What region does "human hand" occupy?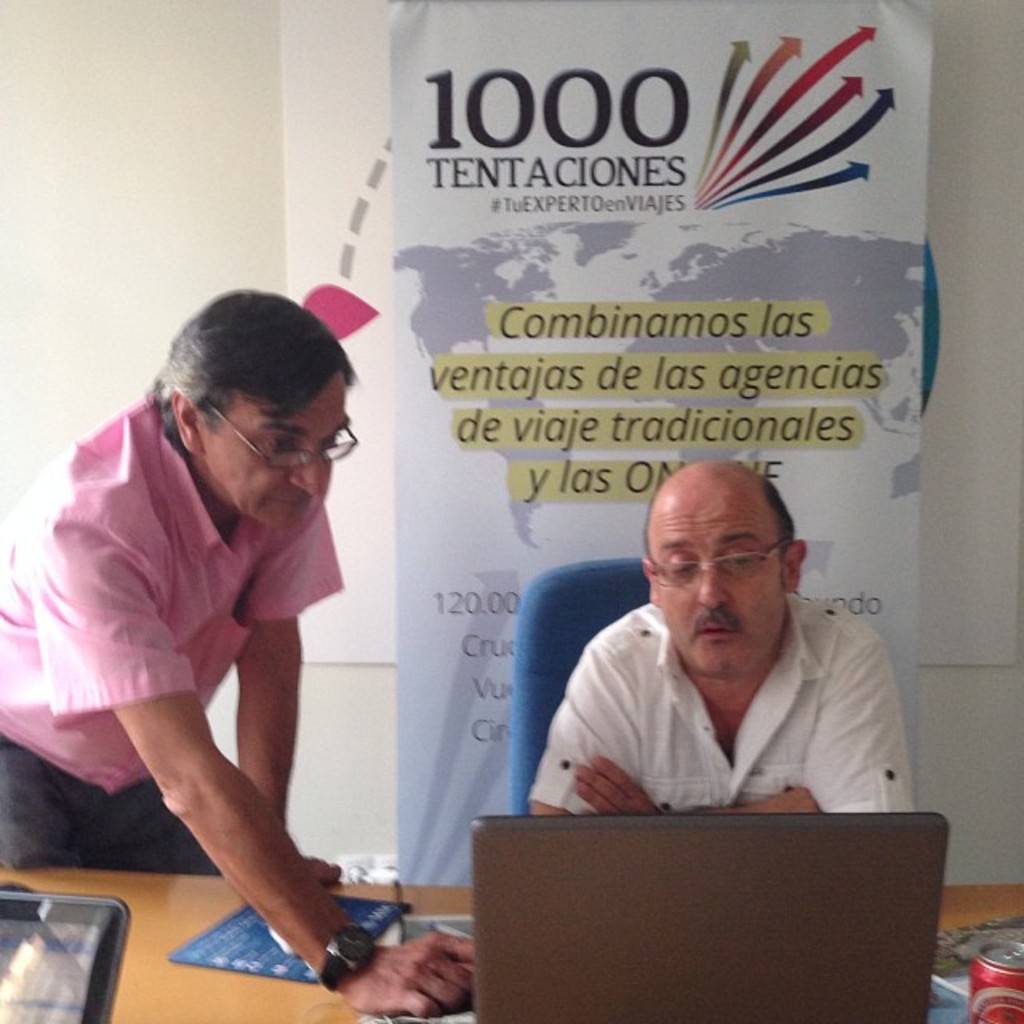
bbox=(758, 787, 824, 814).
